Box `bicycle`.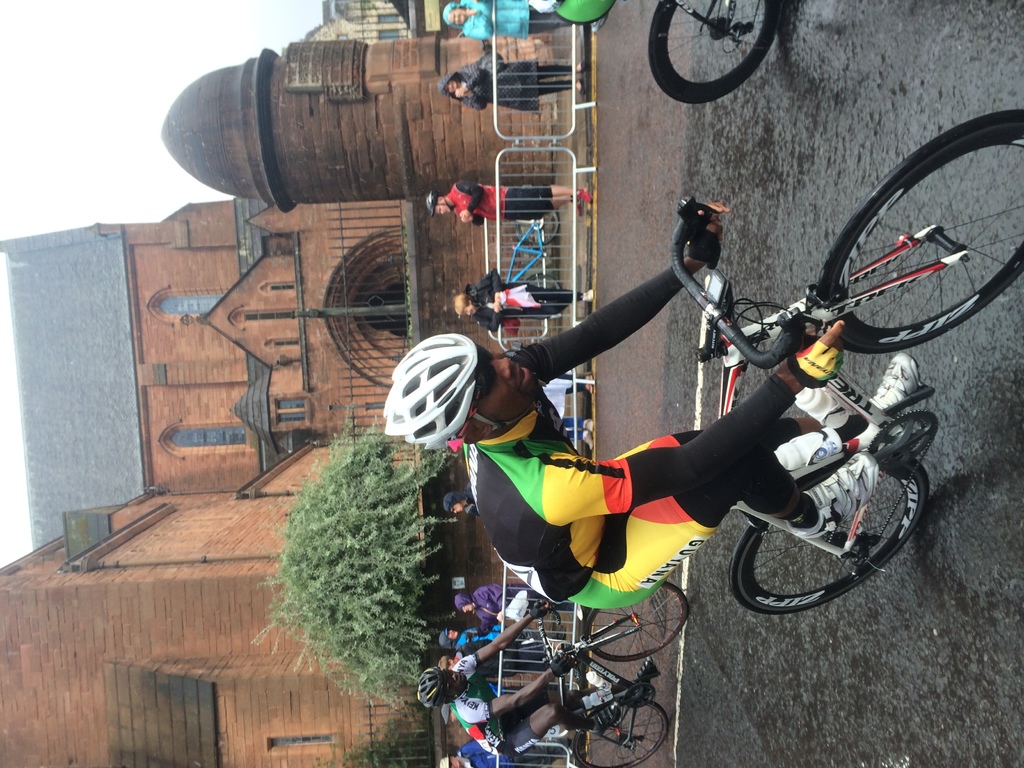
x1=669 y1=105 x2=1023 y2=614.
